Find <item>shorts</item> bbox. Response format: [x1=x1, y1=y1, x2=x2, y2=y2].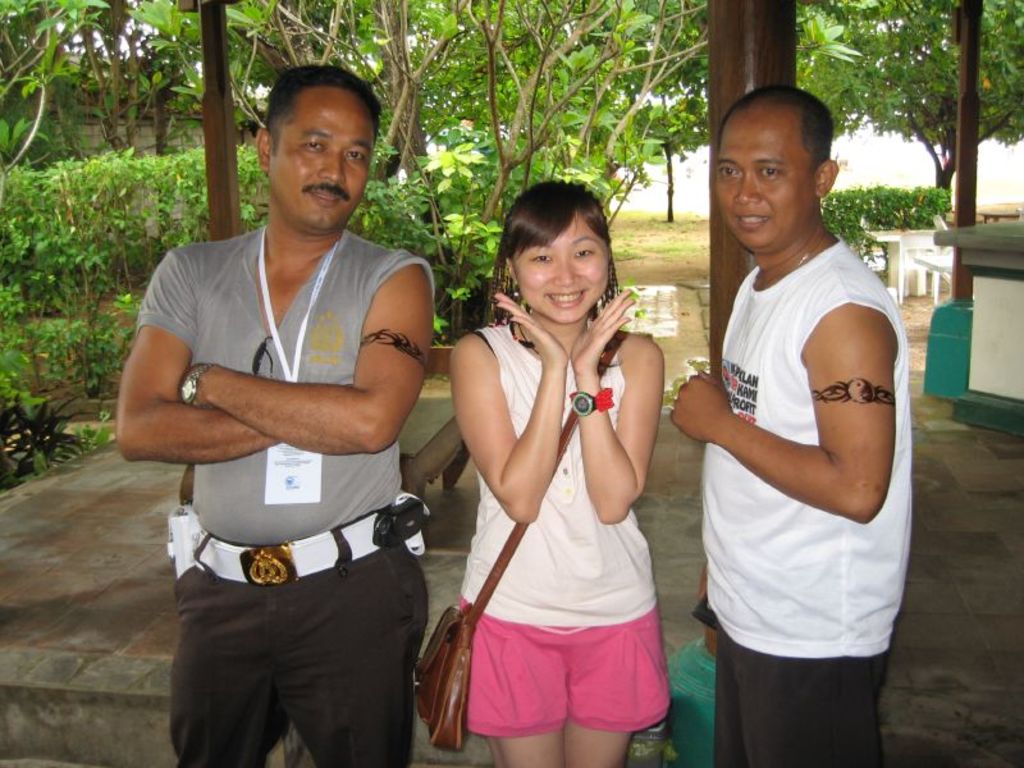
[x1=692, y1=605, x2=887, y2=767].
